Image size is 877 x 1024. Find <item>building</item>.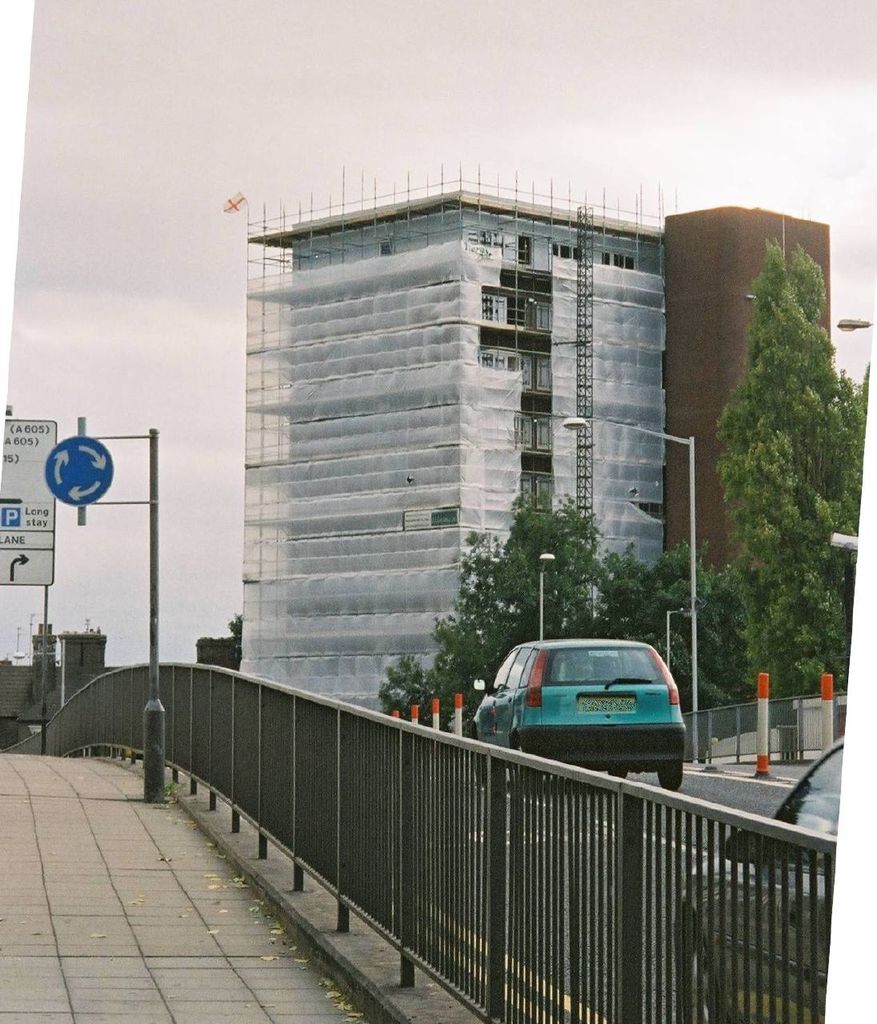
x1=238, y1=188, x2=828, y2=716.
